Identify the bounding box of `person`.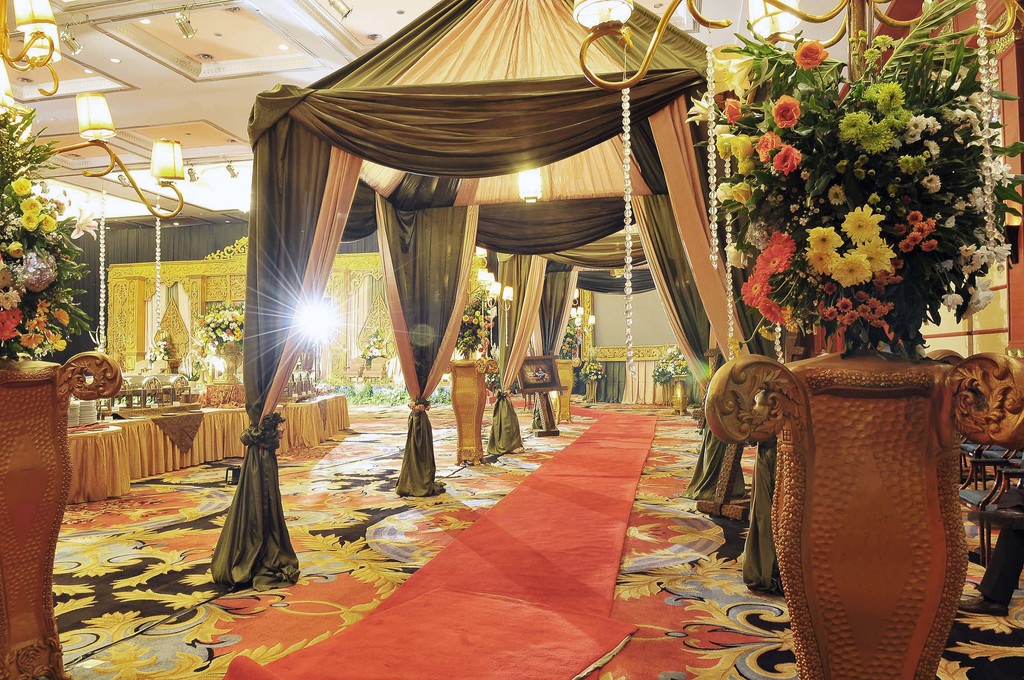
[left=957, top=504, right=1023, bottom=619].
